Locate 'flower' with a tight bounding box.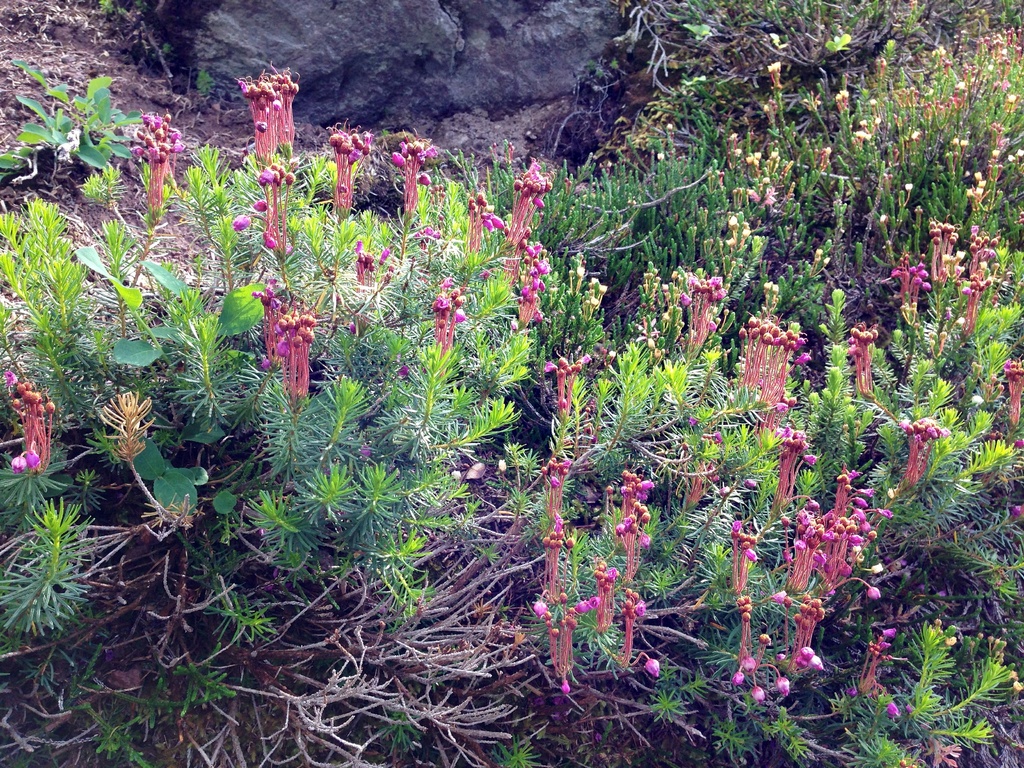
508:286:541:327.
